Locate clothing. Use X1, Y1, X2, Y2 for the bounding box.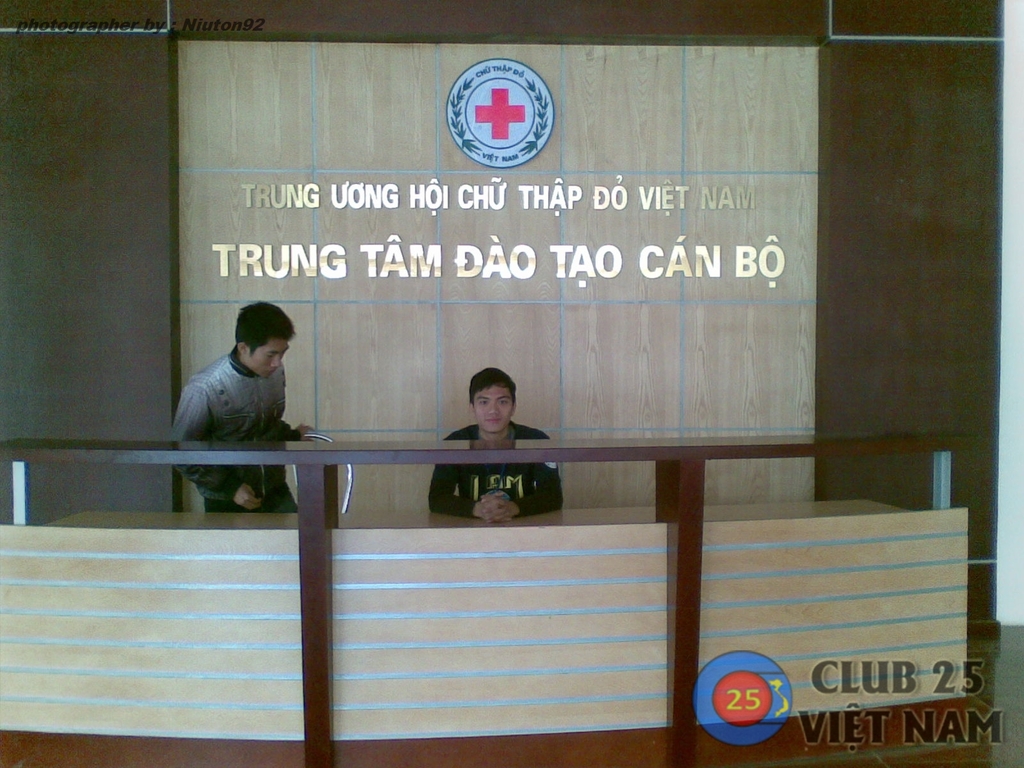
426, 421, 563, 517.
